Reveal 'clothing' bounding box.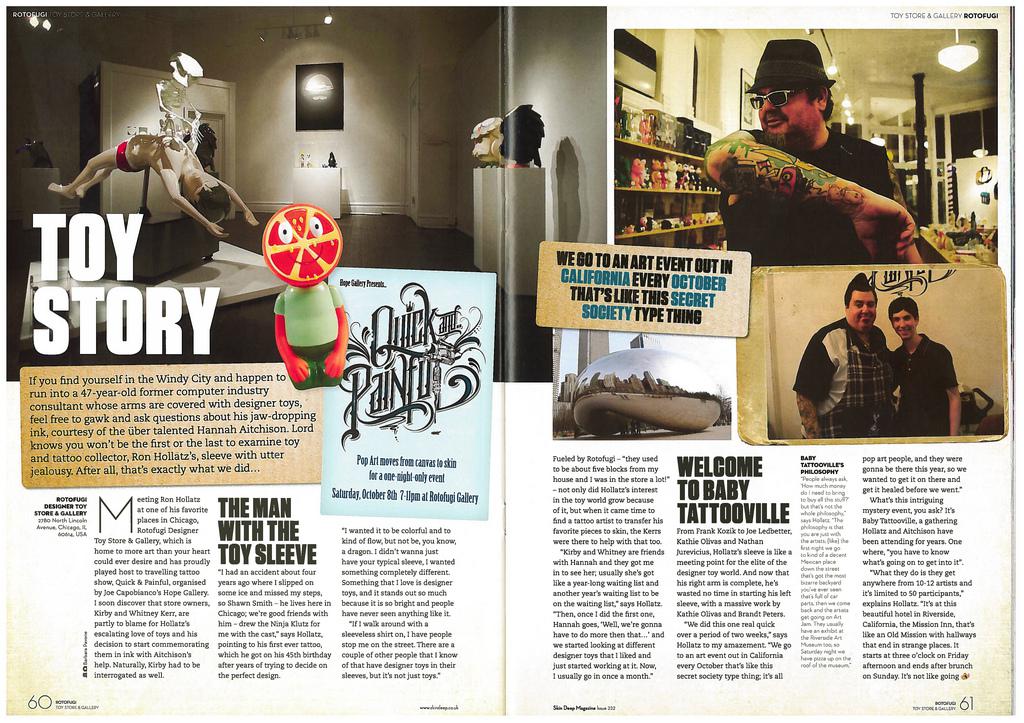
Revealed: <box>794,318,884,437</box>.
